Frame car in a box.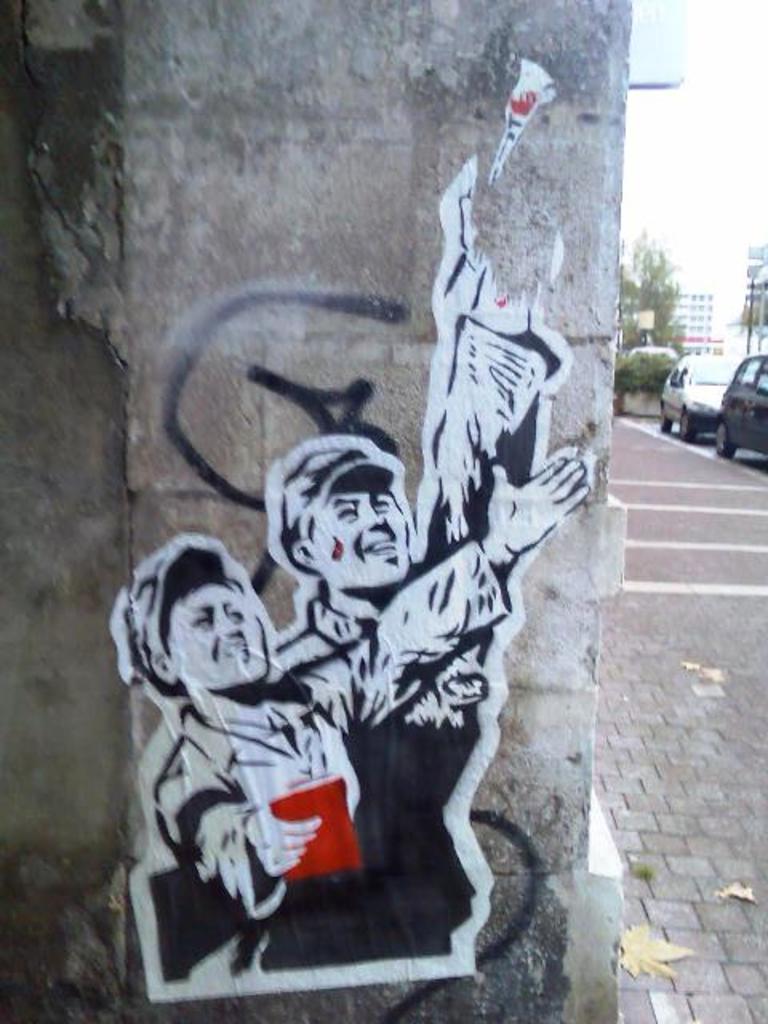
Rect(726, 354, 766, 458).
